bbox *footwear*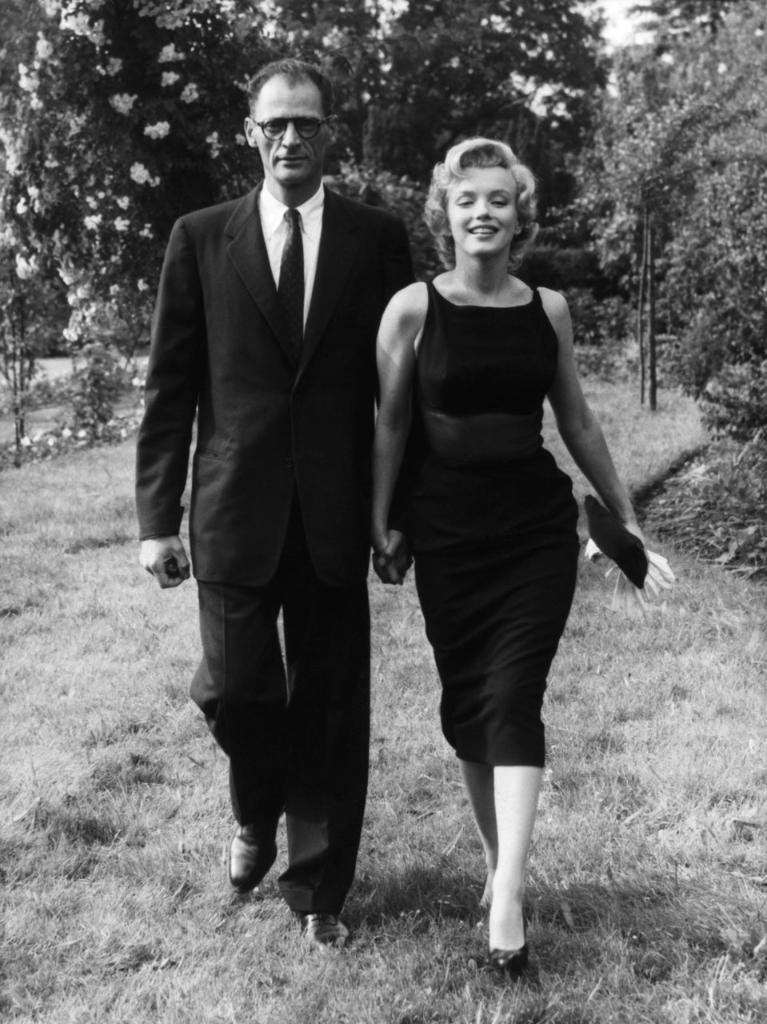
298/914/351/953
